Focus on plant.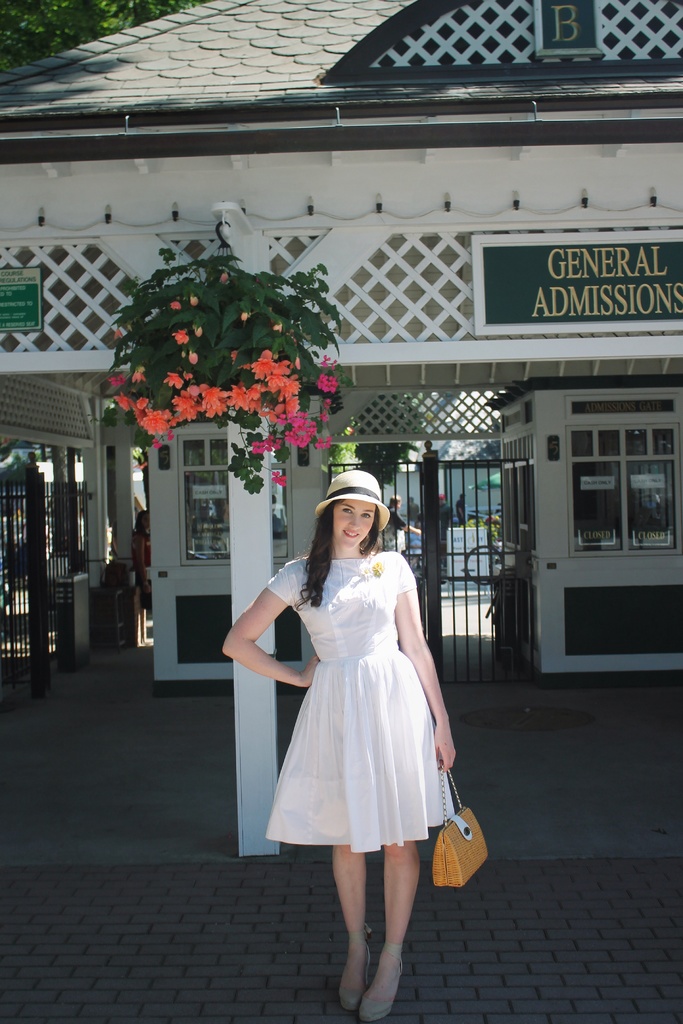
Focused at pyautogui.locateOnScreen(457, 515, 499, 541).
